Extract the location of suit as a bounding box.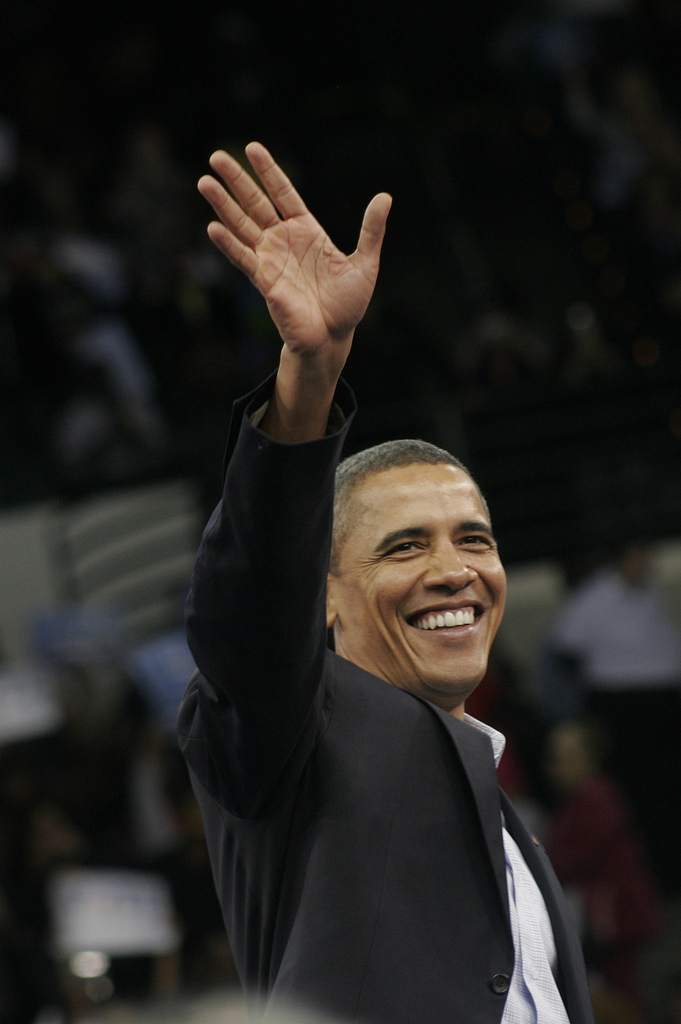
[x1=153, y1=346, x2=598, y2=1010].
